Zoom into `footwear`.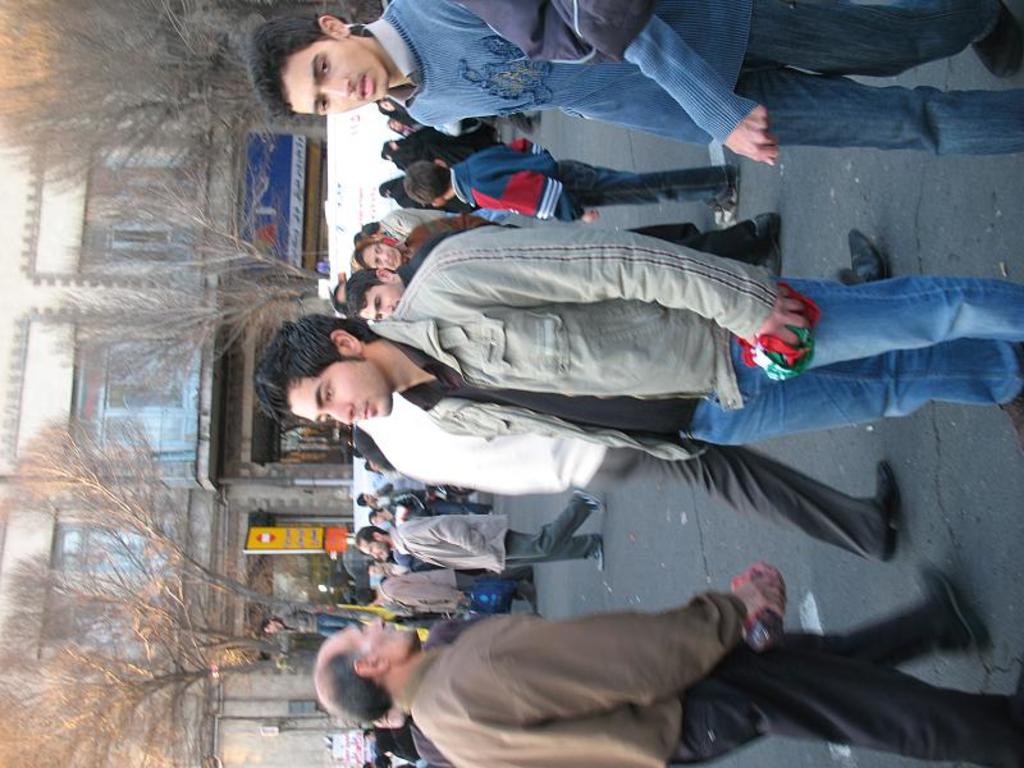
Zoom target: {"x1": 509, "y1": 113, "x2": 534, "y2": 136}.
